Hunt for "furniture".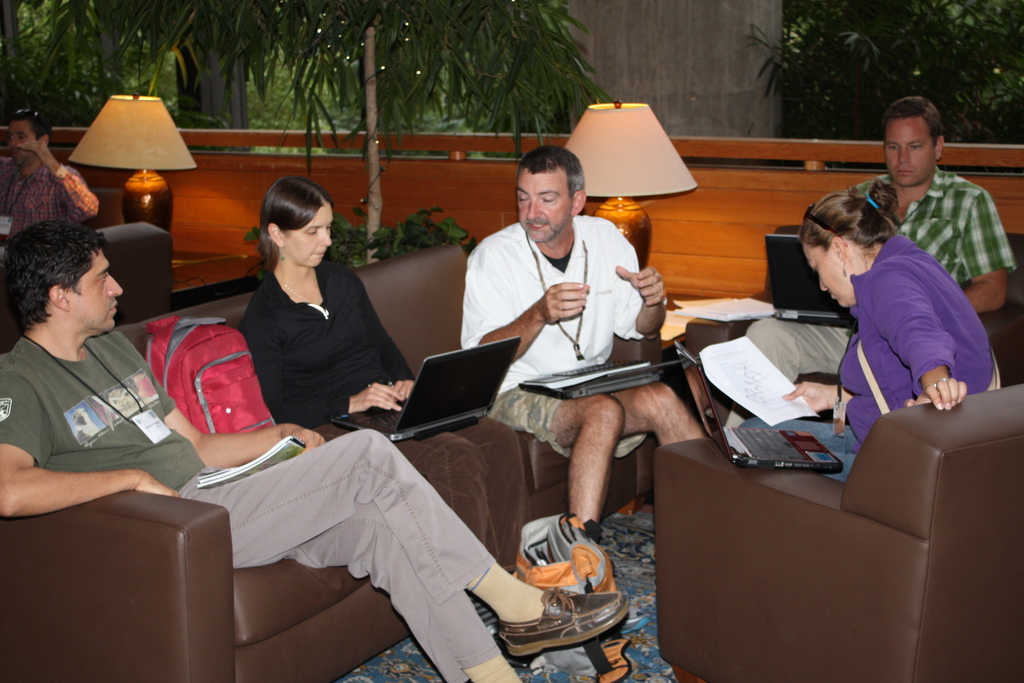
Hunted down at (662,292,727,391).
